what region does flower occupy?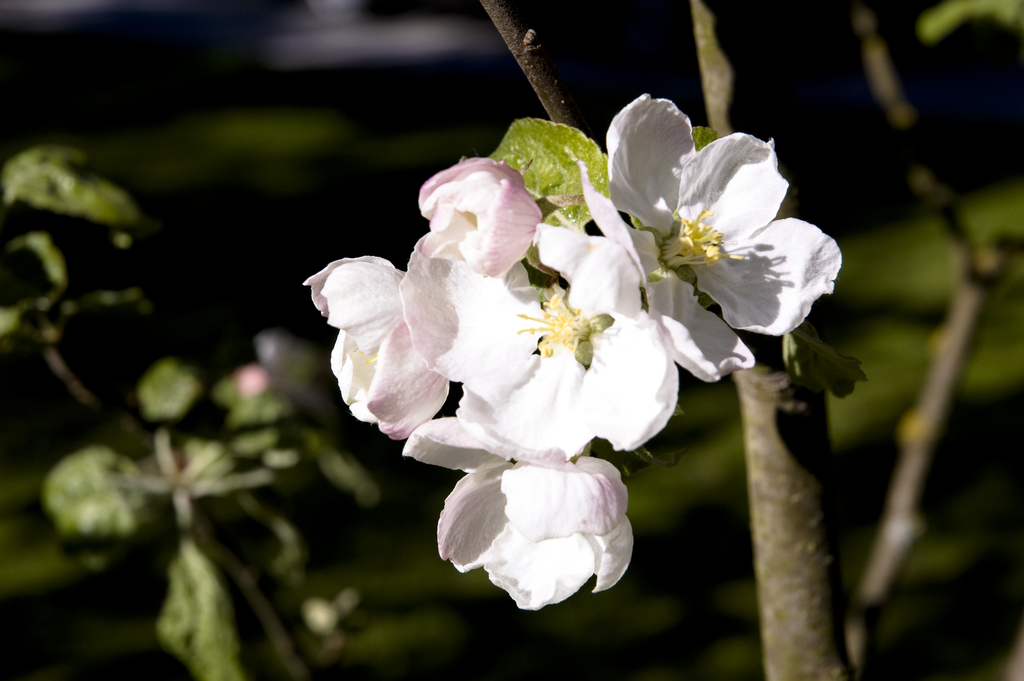
locate(294, 161, 682, 617).
